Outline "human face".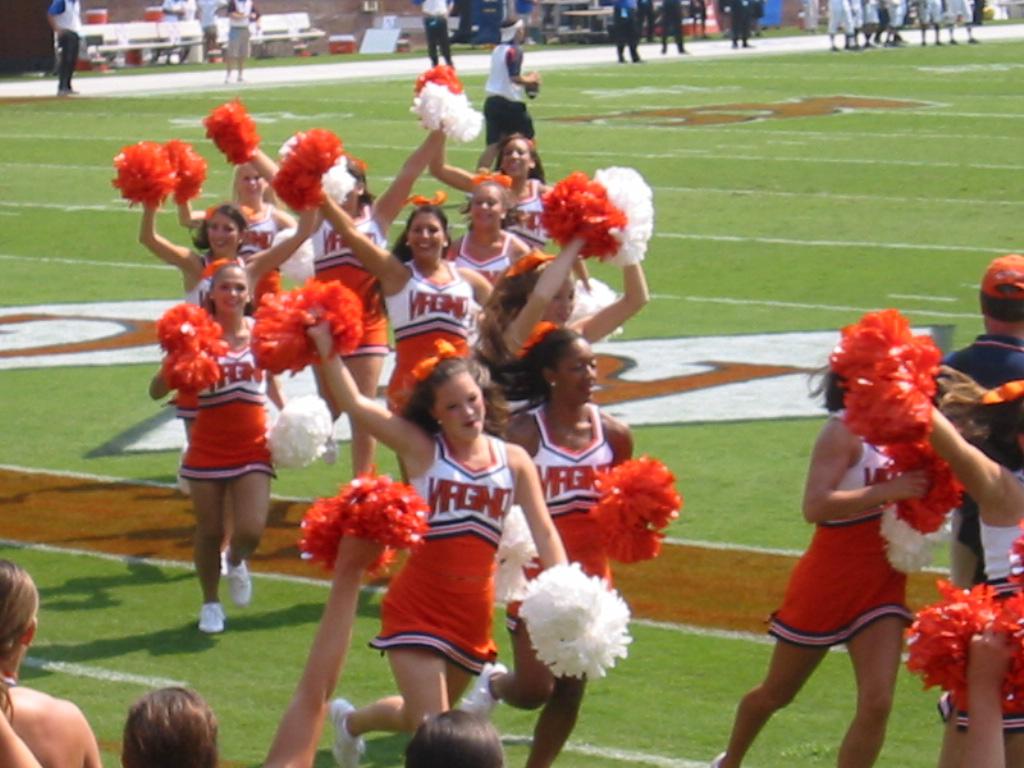
Outline: {"left": 408, "top": 211, "right": 443, "bottom": 256}.
